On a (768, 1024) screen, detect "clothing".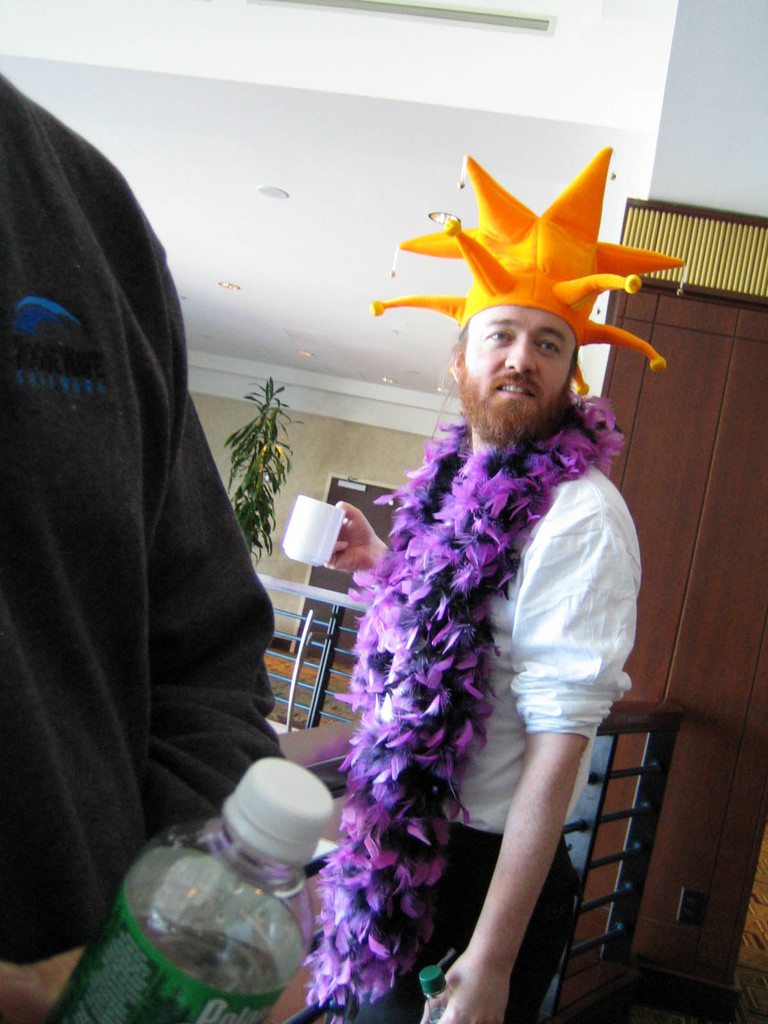
x1=303, y1=300, x2=633, y2=1019.
